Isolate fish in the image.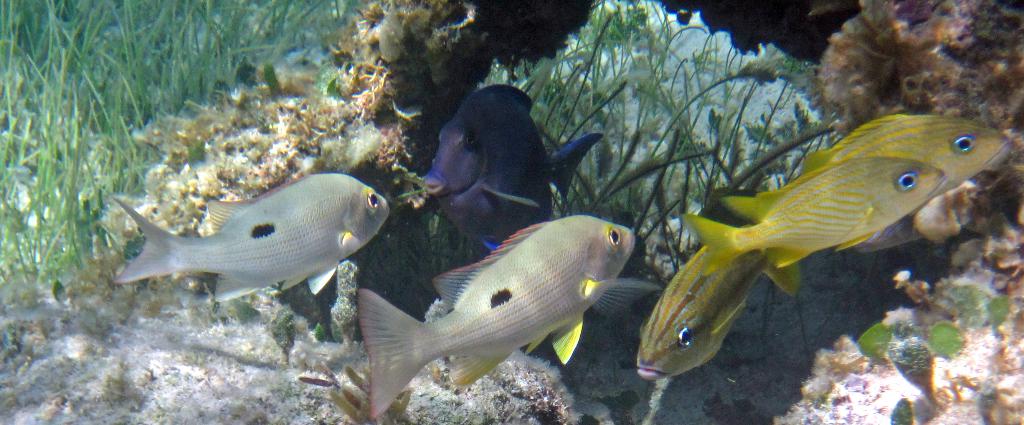
Isolated region: box(341, 212, 649, 415).
